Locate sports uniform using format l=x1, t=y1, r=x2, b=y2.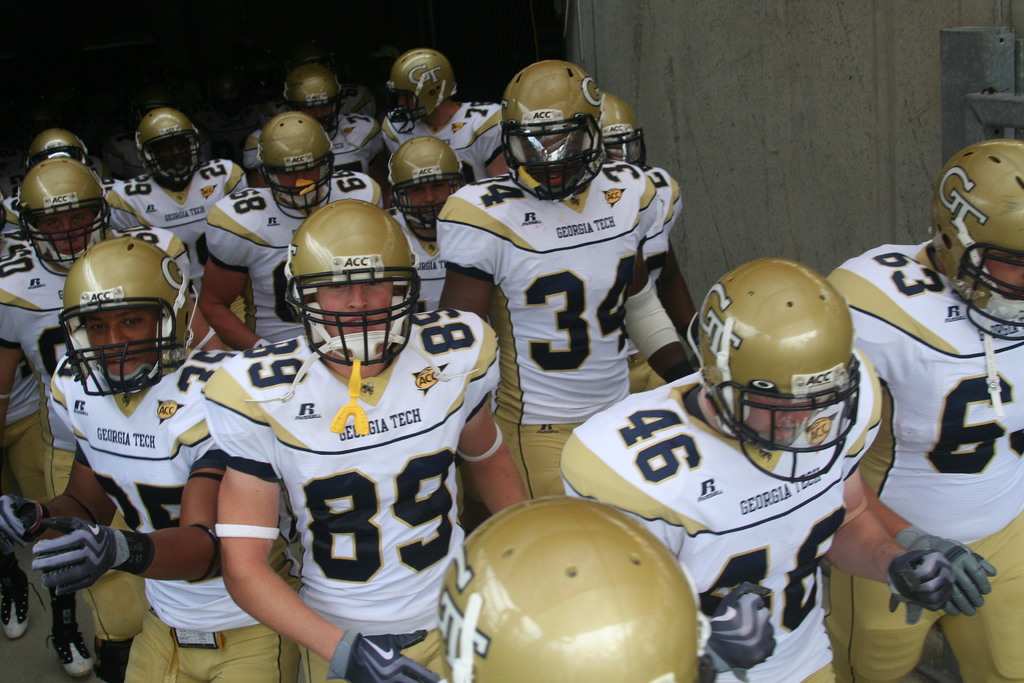
l=243, t=62, r=385, b=179.
